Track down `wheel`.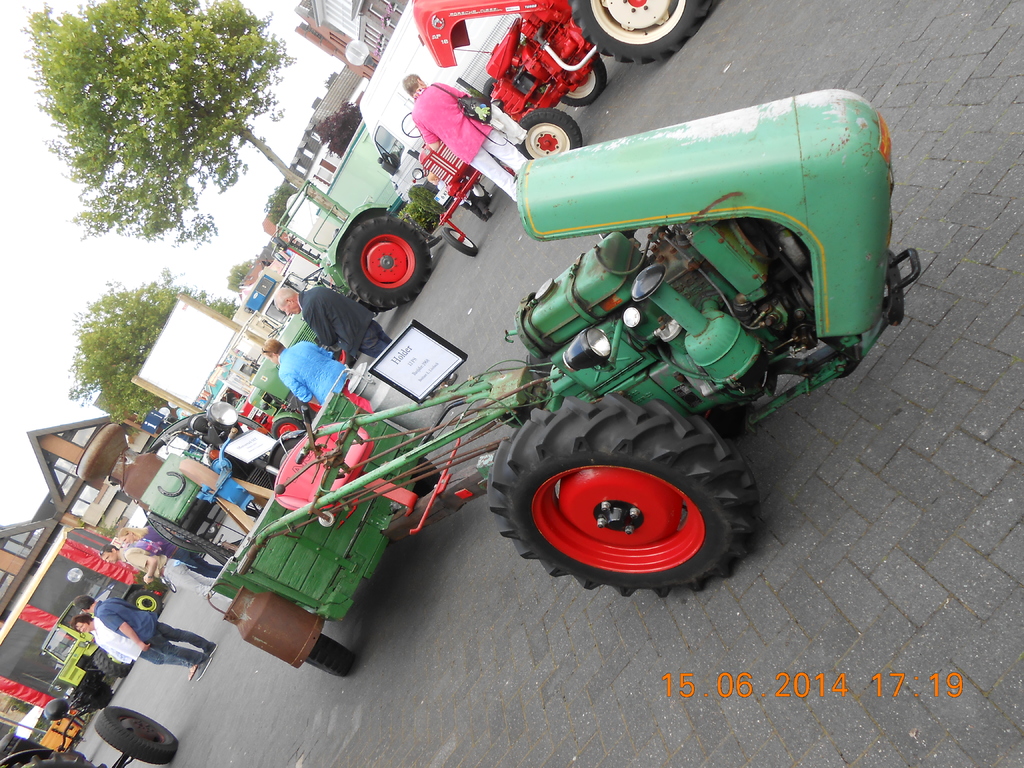
Tracked to {"left": 92, "top": 651, "right": 133, "bottom": 680}.
